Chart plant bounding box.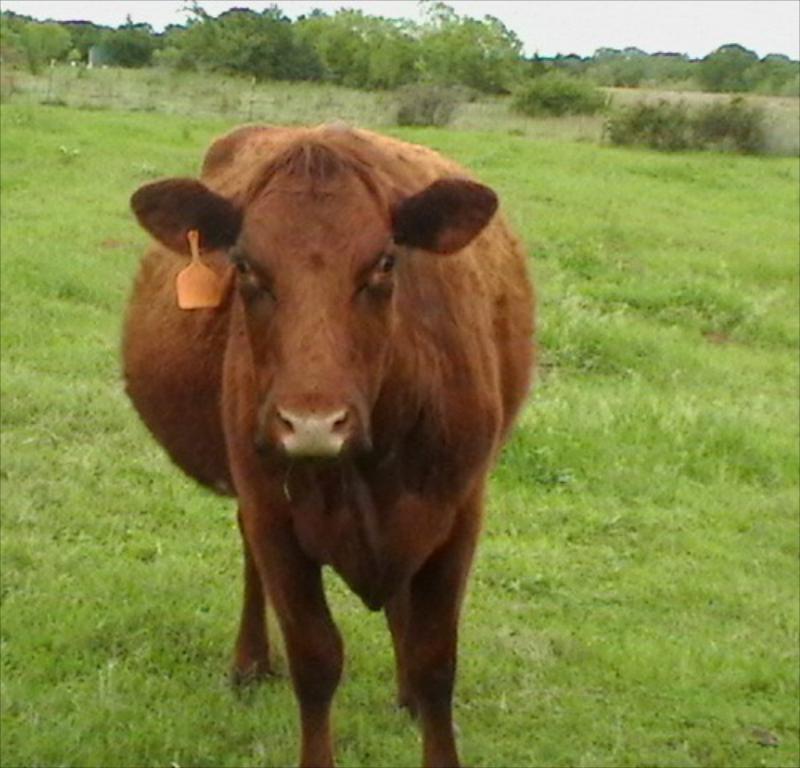
Charted: l=0, t=8, r=798, b=765.
